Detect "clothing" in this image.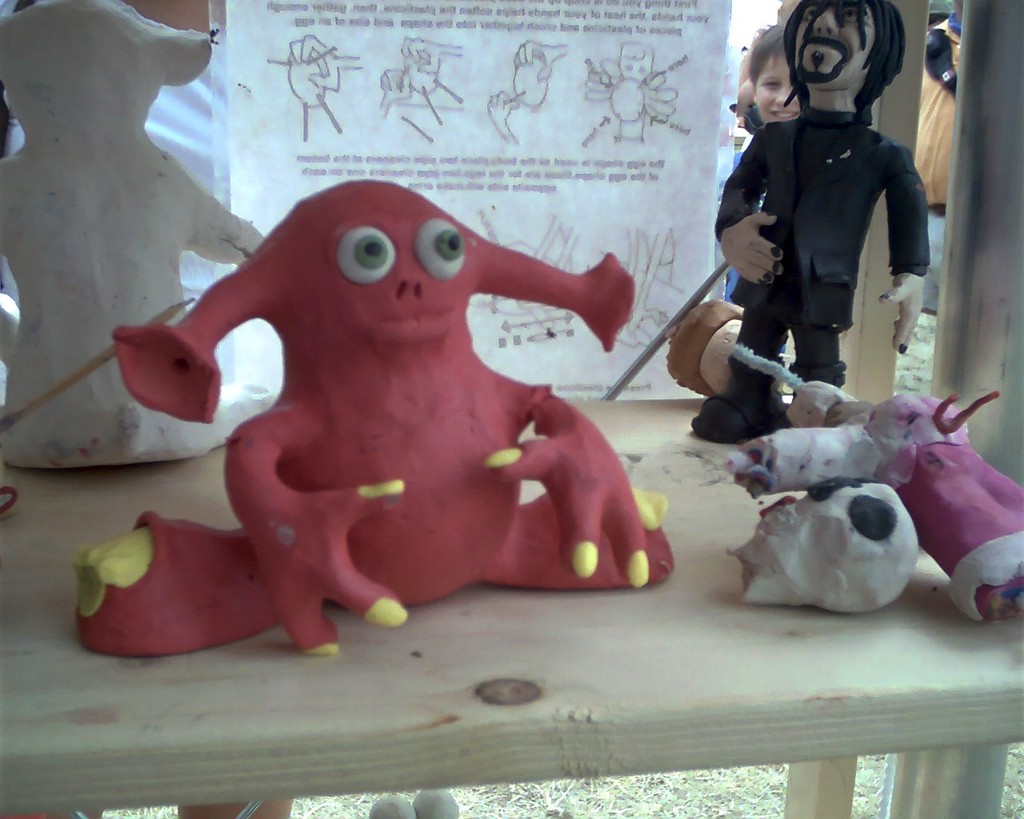
Detection: [707, 100, 922, 421].
